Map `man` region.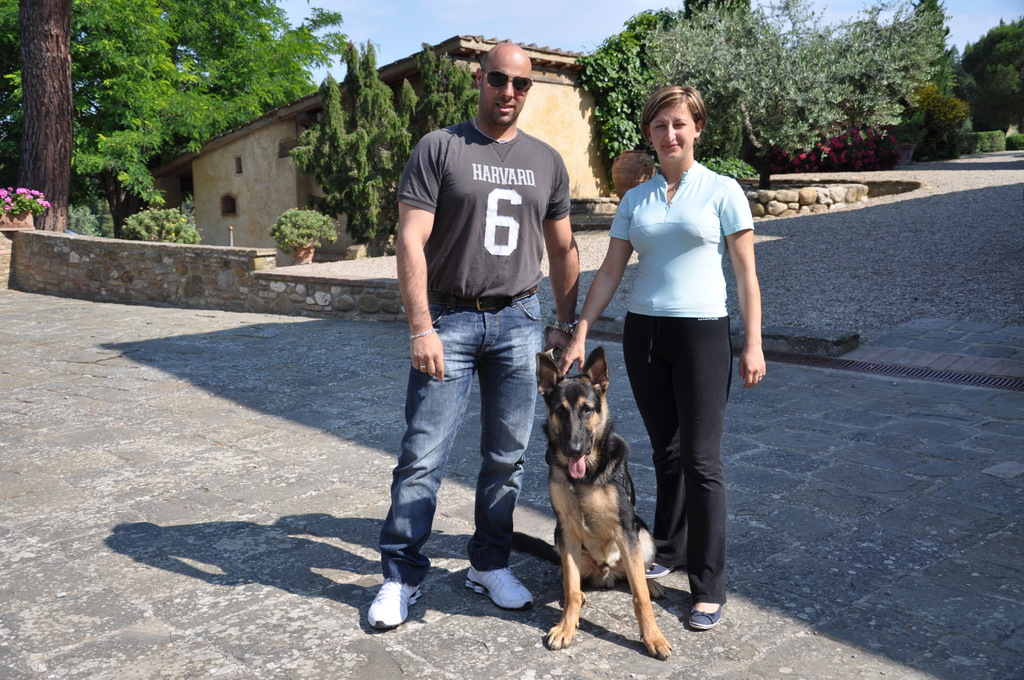
Mapped to x1=385 y1=51 x2=587 y2=612.
